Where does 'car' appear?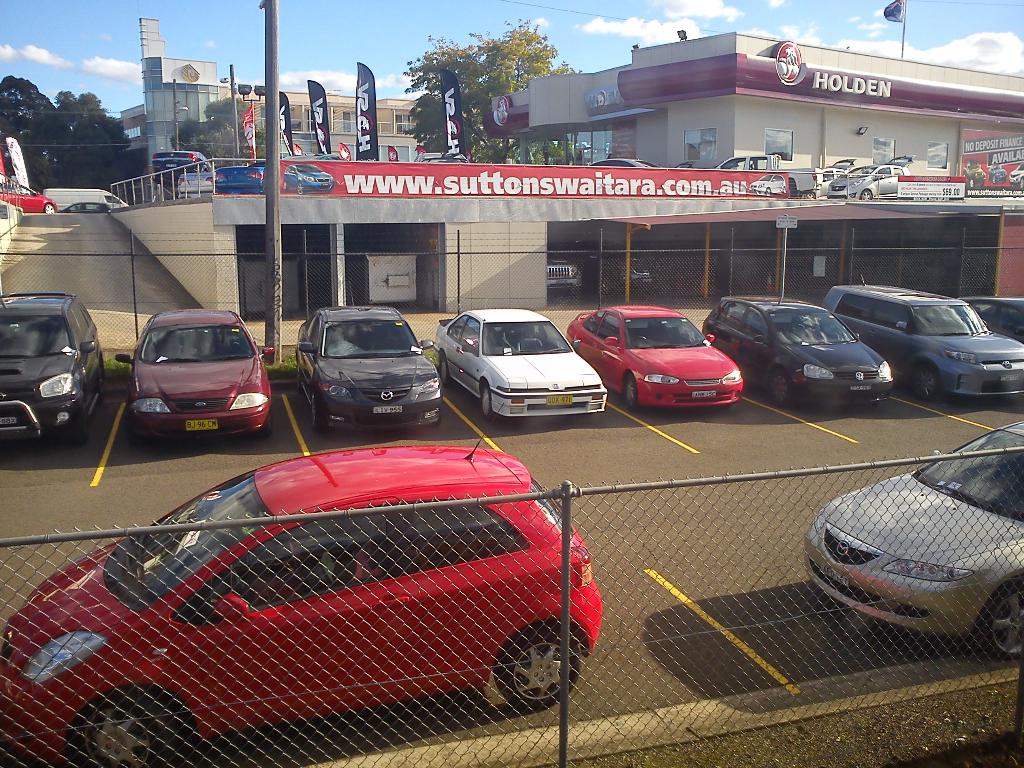
Appears at [x1=115, y1=304, x2=276, y2=439].
